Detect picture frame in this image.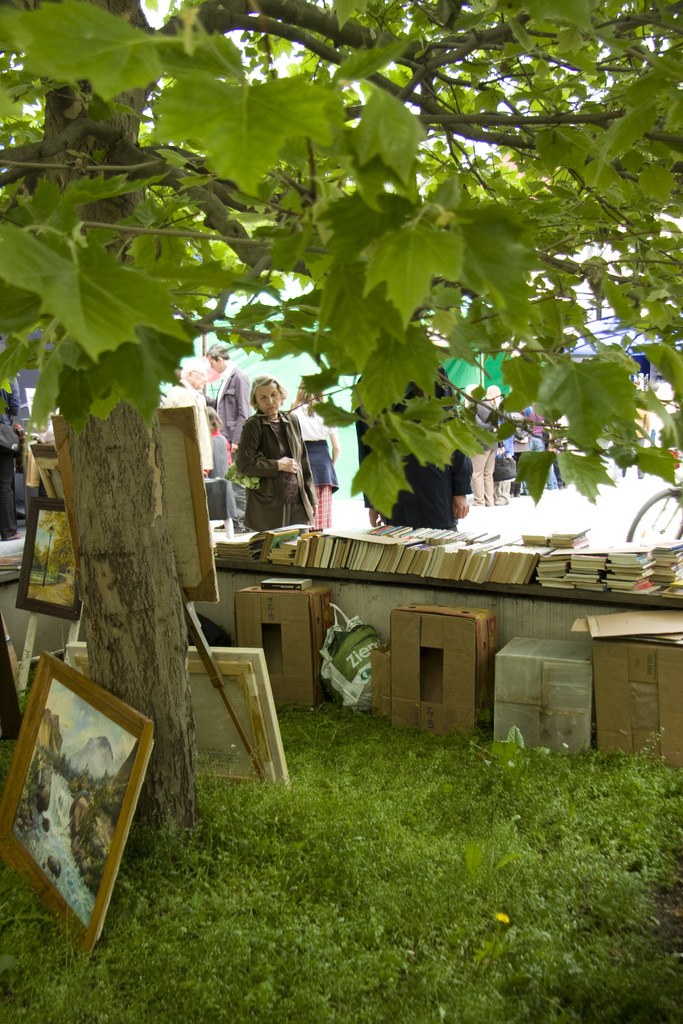
Detection: {"x1": 50, "y1": 400, "x2": 222, "y2": 606}.
